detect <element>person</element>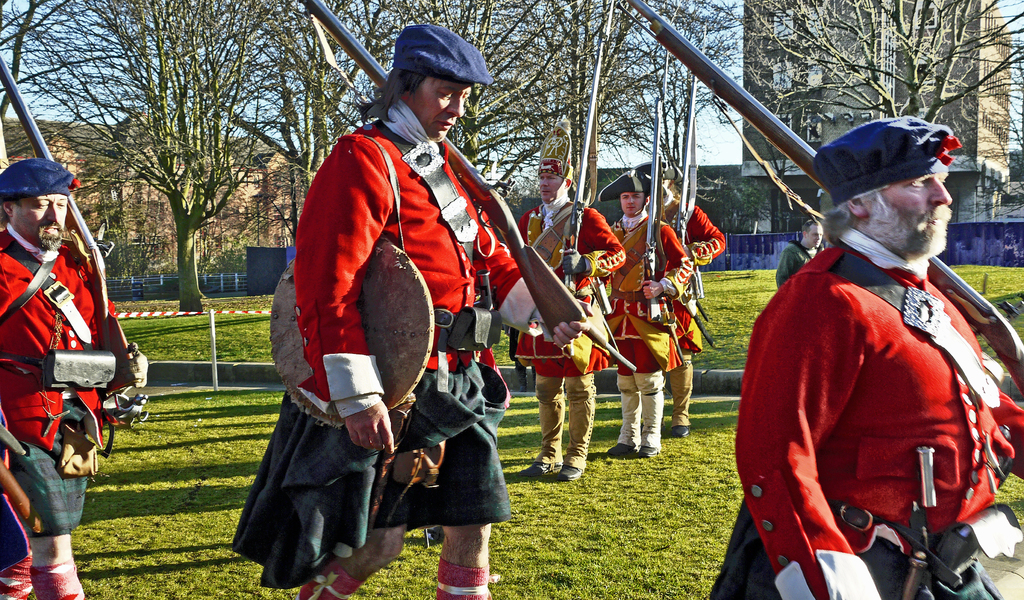
rect(584, 176, 694, 461)
